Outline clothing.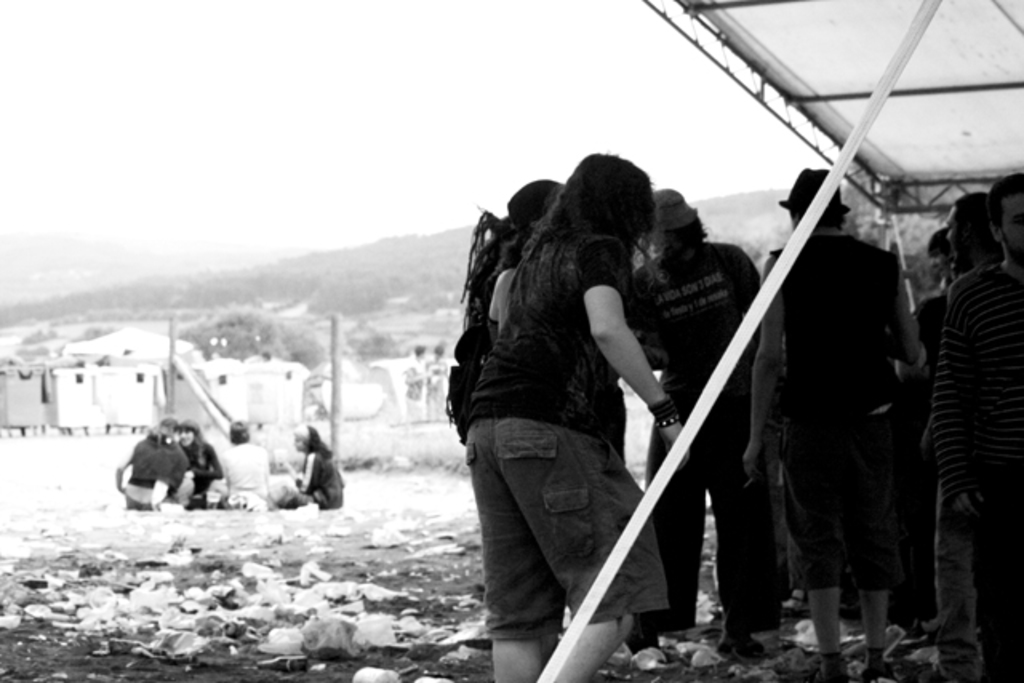
Outline: (469, 250, 619, 441).
